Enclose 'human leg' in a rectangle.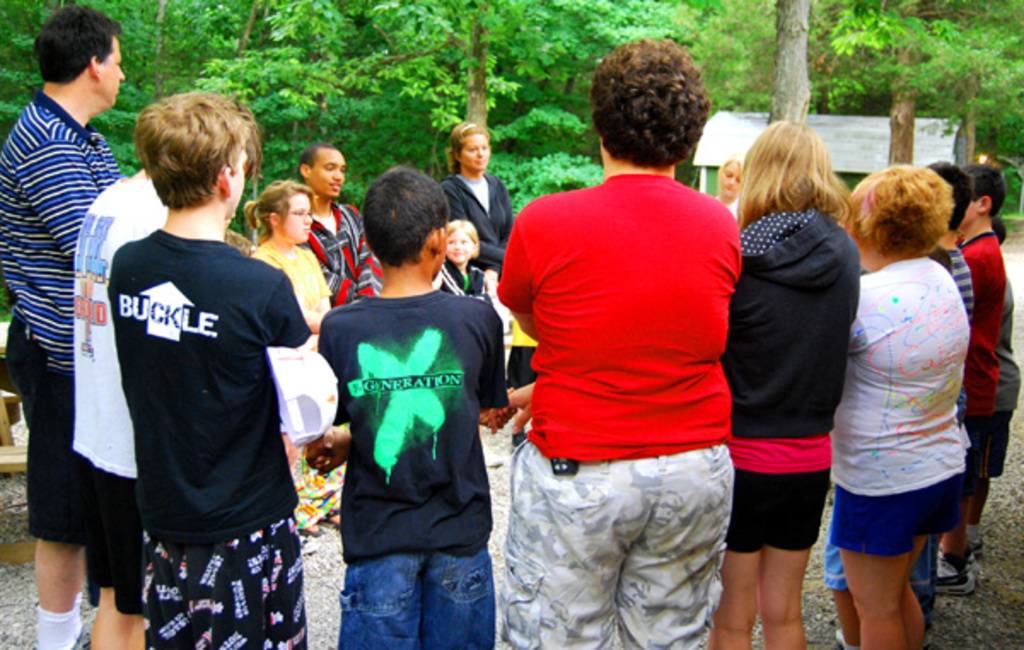
[422, 551, 490, 648].
